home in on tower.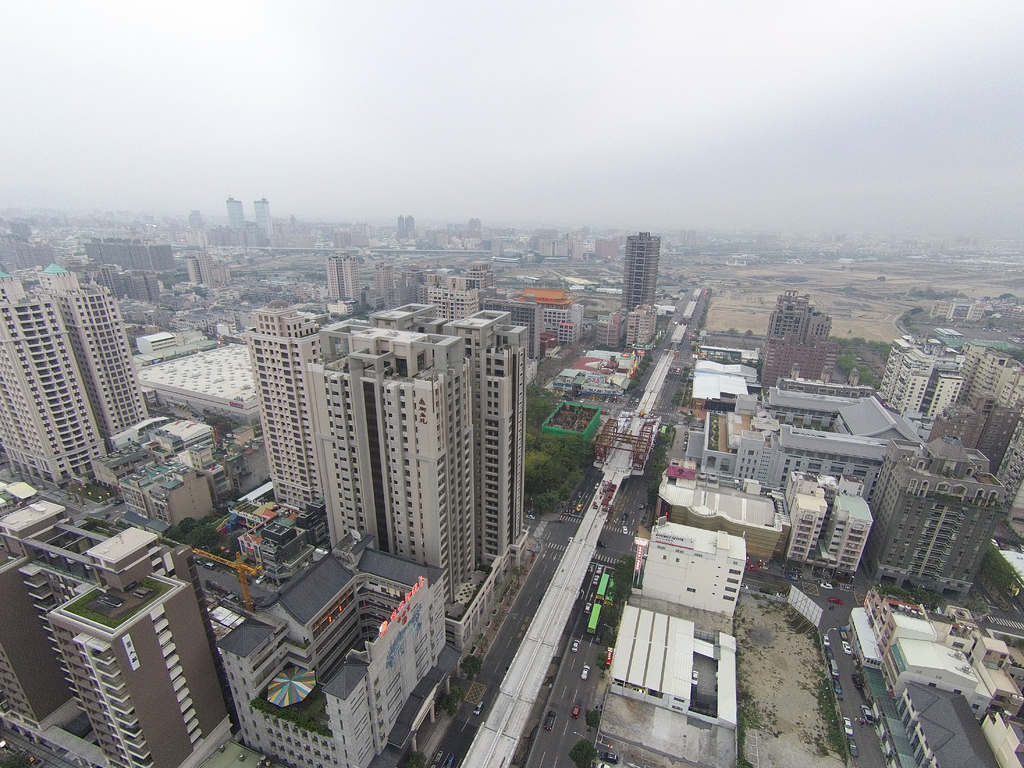
Homed in at BBox(0, 287, 112, 497).
